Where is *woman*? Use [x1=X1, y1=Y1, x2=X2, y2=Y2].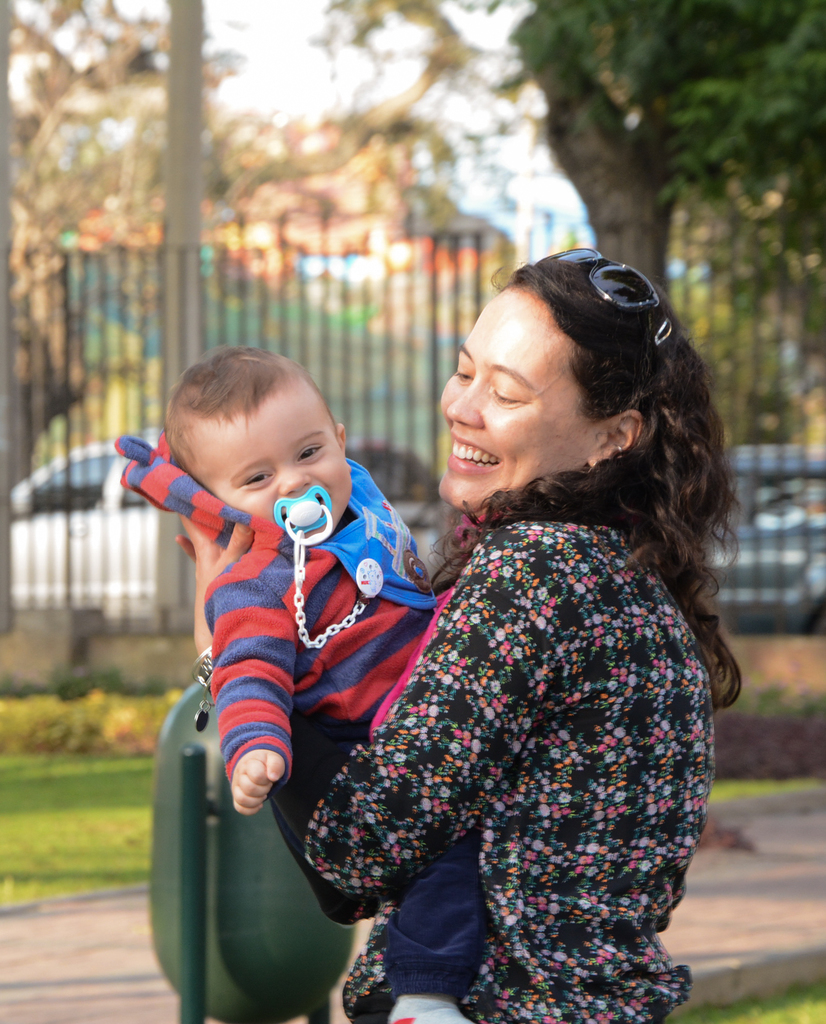
[x1=279, y1=237, x2=747, y2=1000].
